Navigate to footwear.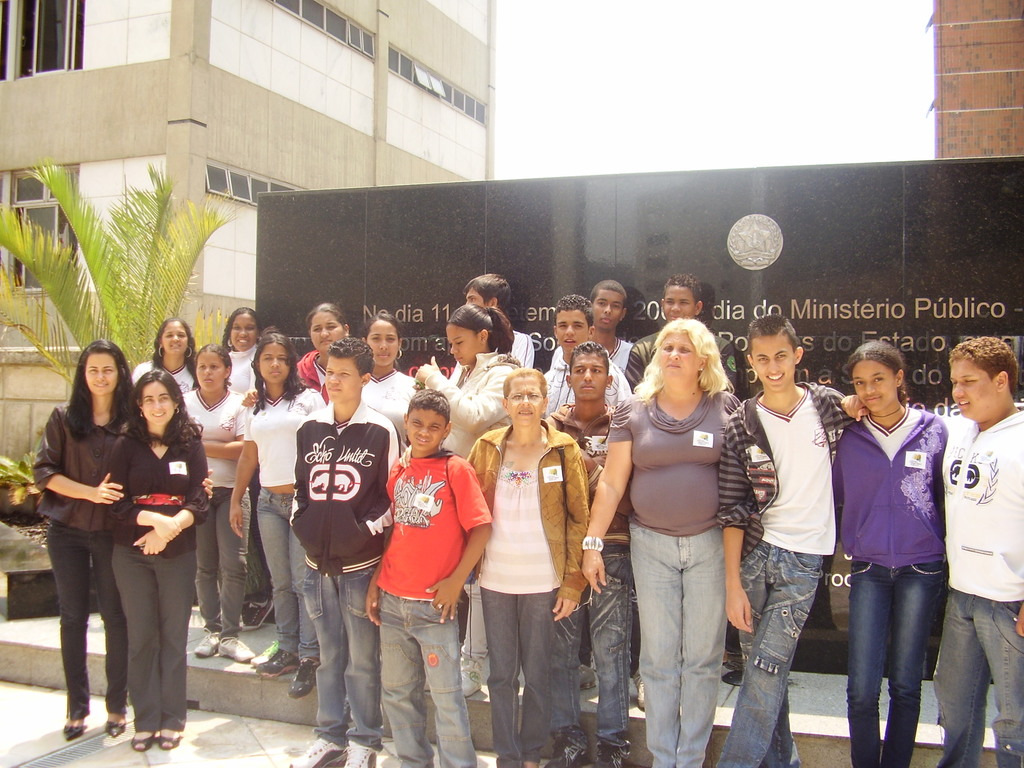
Navigation target: x1=593, y1=739, x2=625, y2=767.
